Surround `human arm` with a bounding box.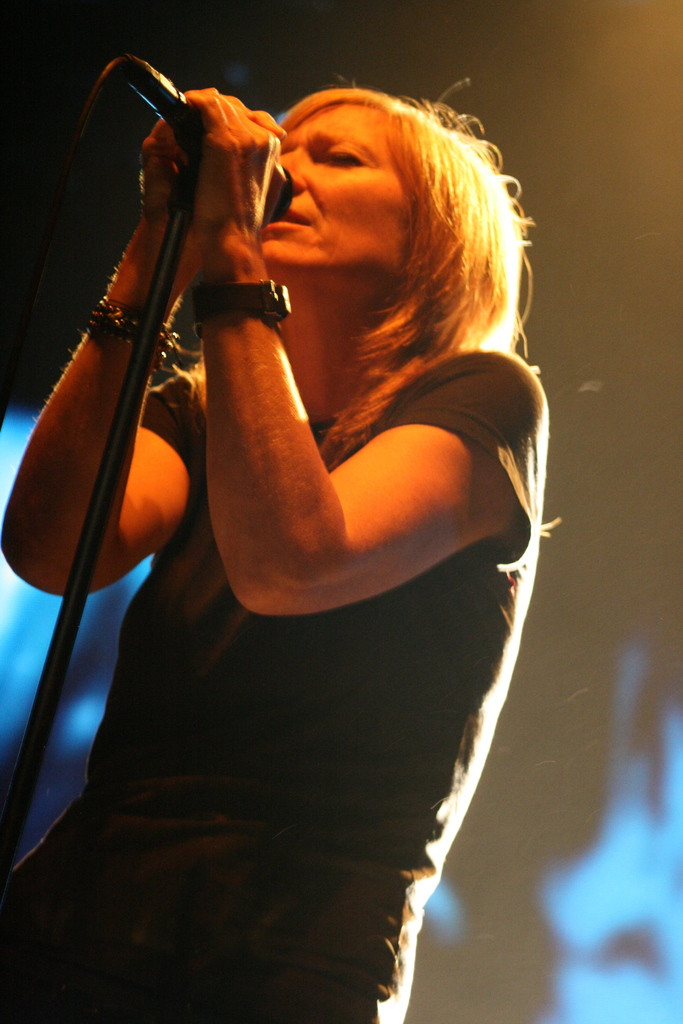
1 86 215 600.
